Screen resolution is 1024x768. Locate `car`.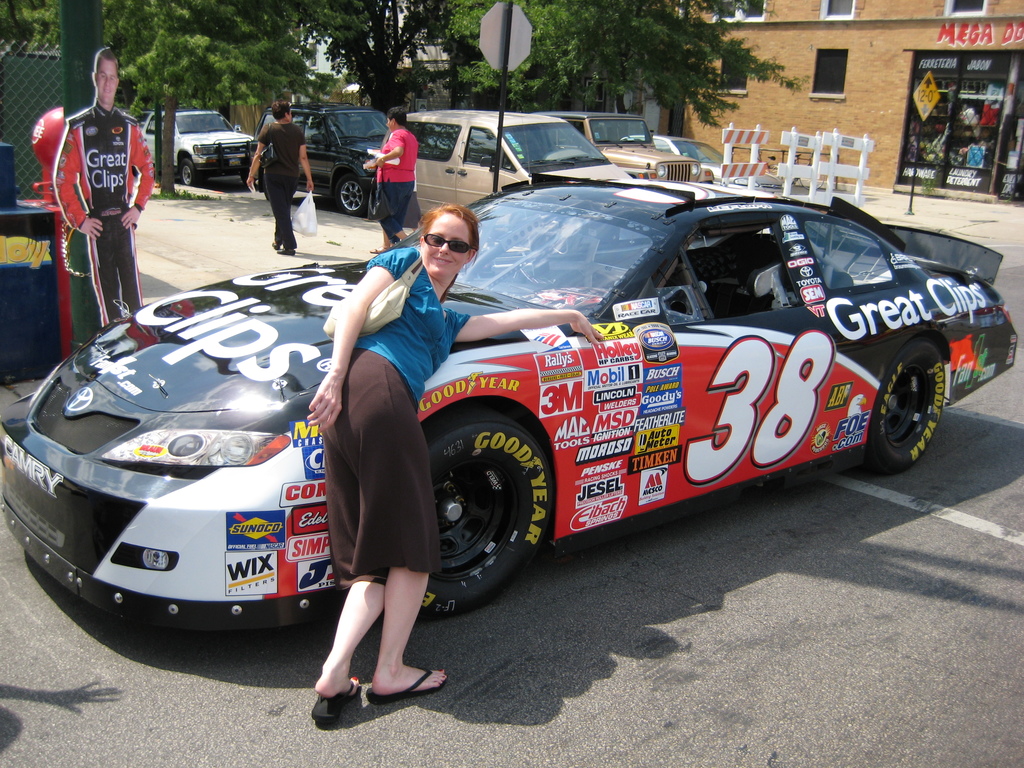
region(255, 105, 392, 214).
